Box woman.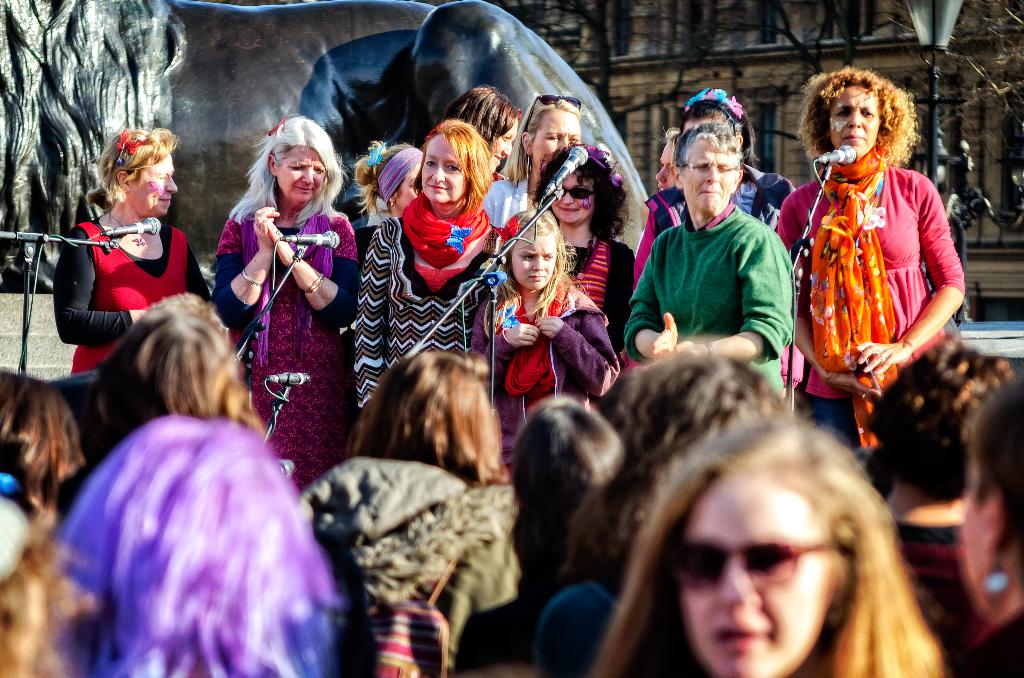
pyautogui.locateOnScreen(49, 125, 212, 378).
